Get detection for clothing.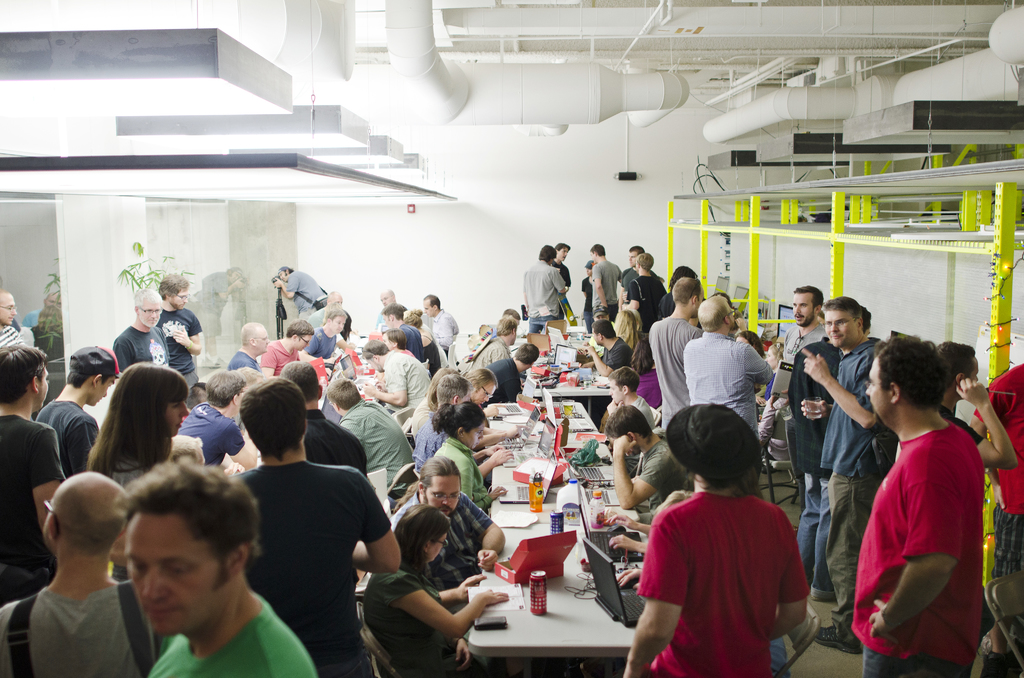
Detection: <bbox>524, 263, 567, 334</bbox>.
